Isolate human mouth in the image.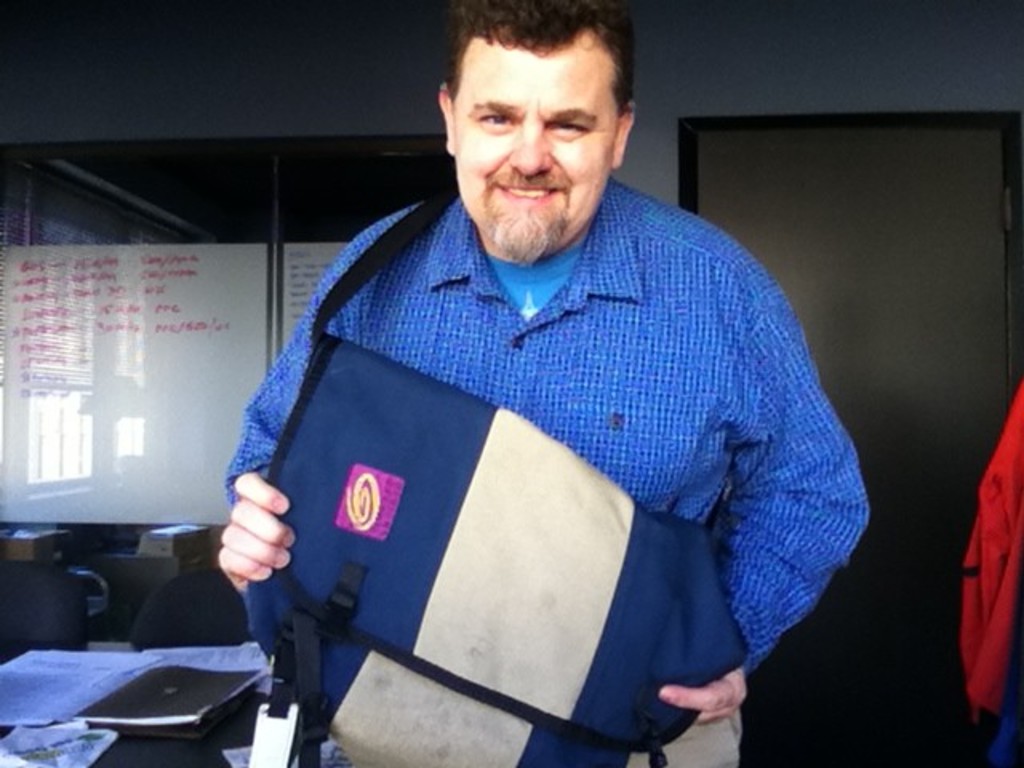
Isolated region: bbox=(485, 173, 566, 214).
